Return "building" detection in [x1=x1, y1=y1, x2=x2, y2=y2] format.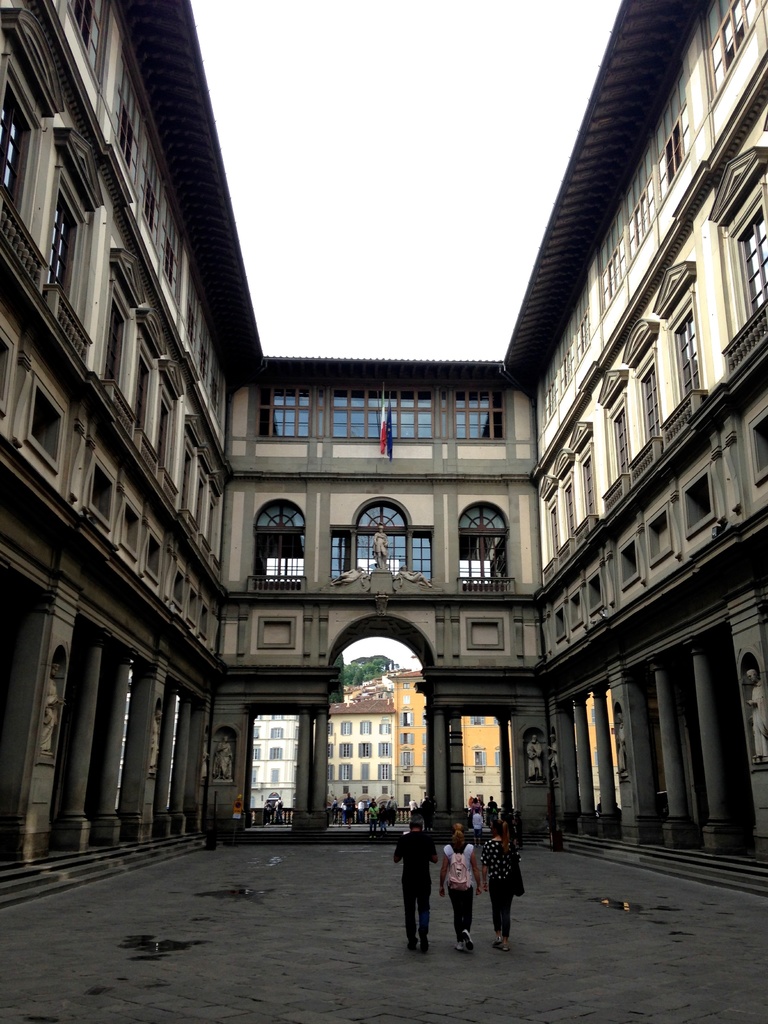
[x1=253, y1=669, x2=615, y2=811].
